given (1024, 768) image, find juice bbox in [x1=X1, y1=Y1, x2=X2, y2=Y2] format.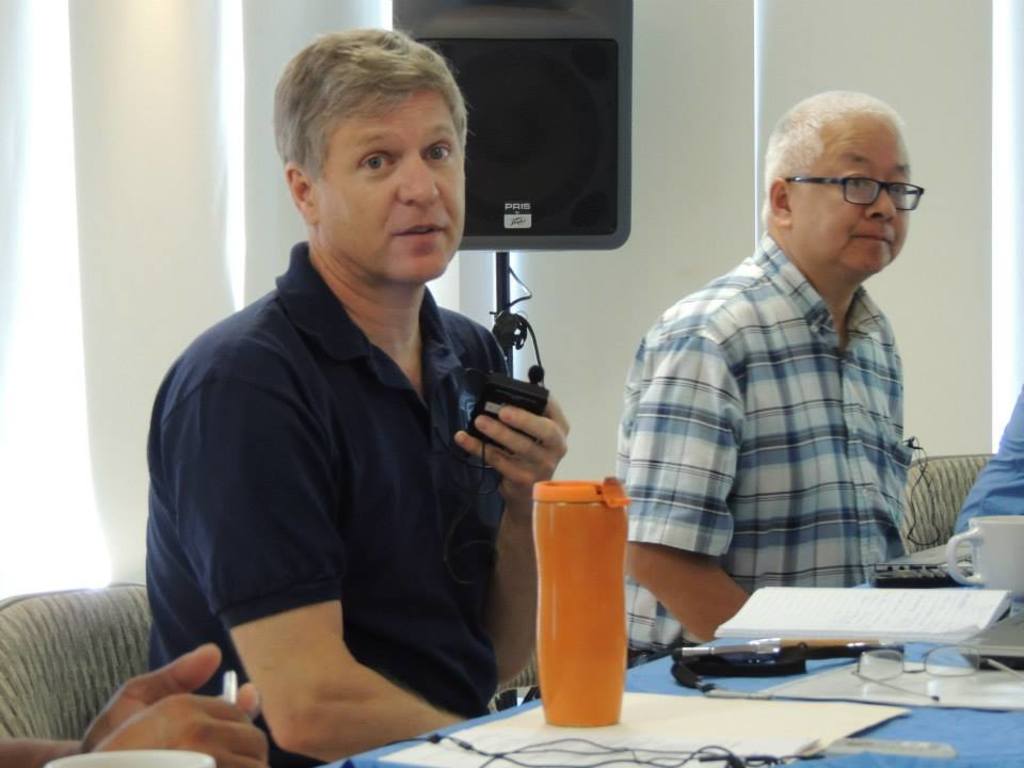
[x1=528, y1=473, x2=635, y2=741].
